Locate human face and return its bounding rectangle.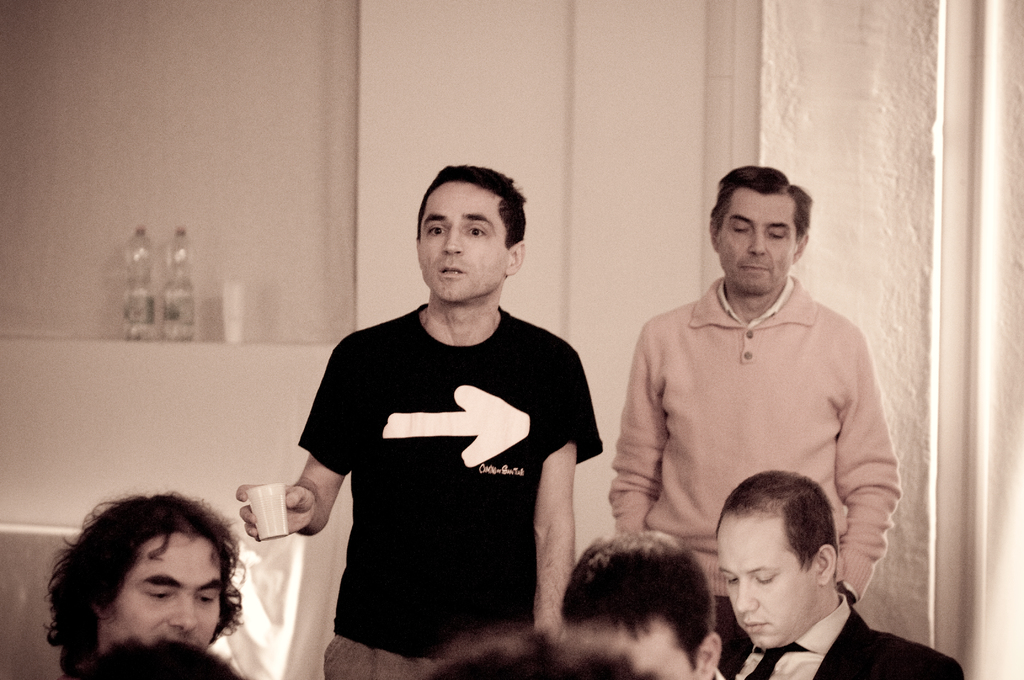
<box>421,186,508,306</box>.
